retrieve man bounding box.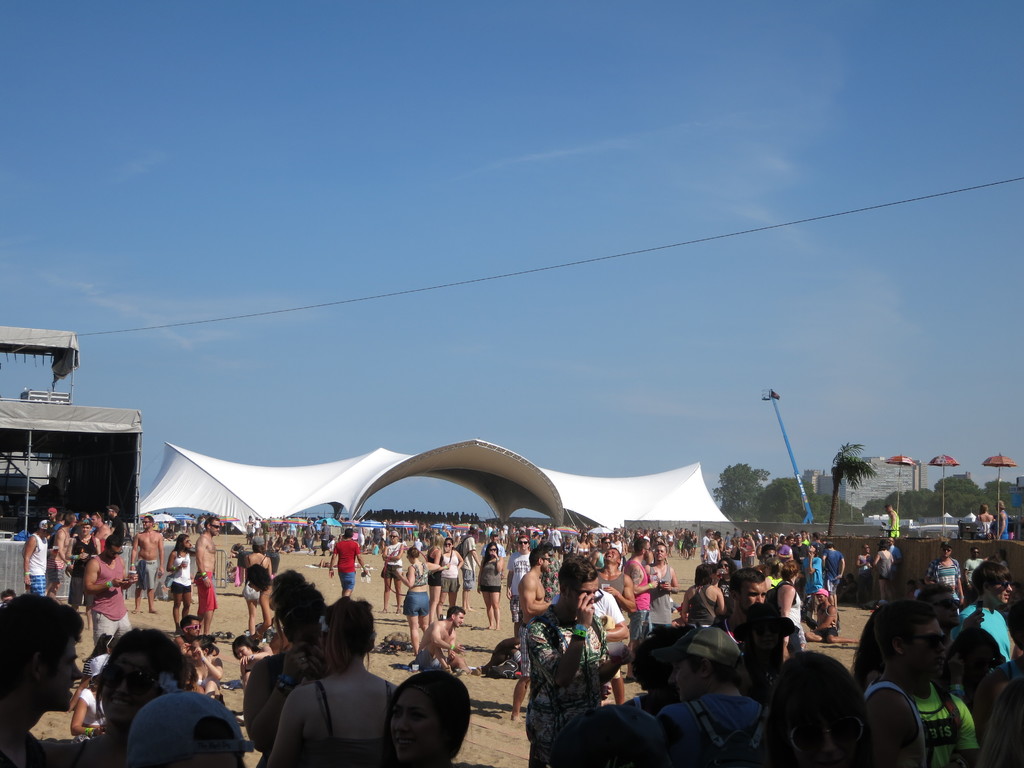
Bounding box: detection(524, 554, 614, 767).
